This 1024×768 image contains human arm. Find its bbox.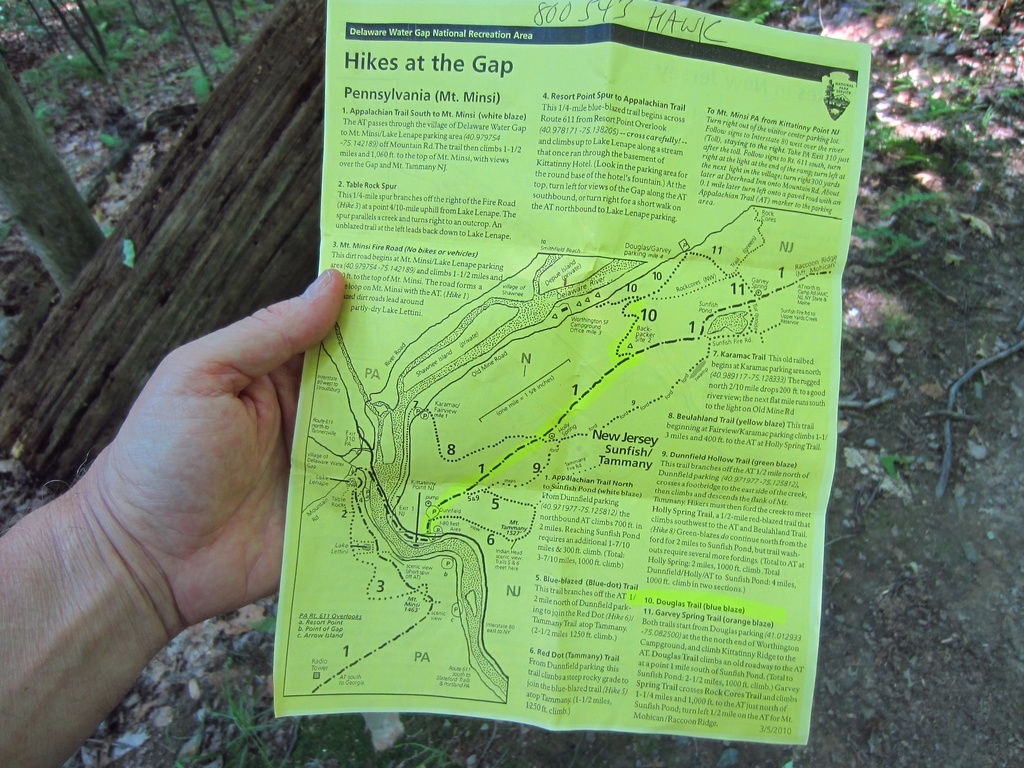
[0,268,326,767].
